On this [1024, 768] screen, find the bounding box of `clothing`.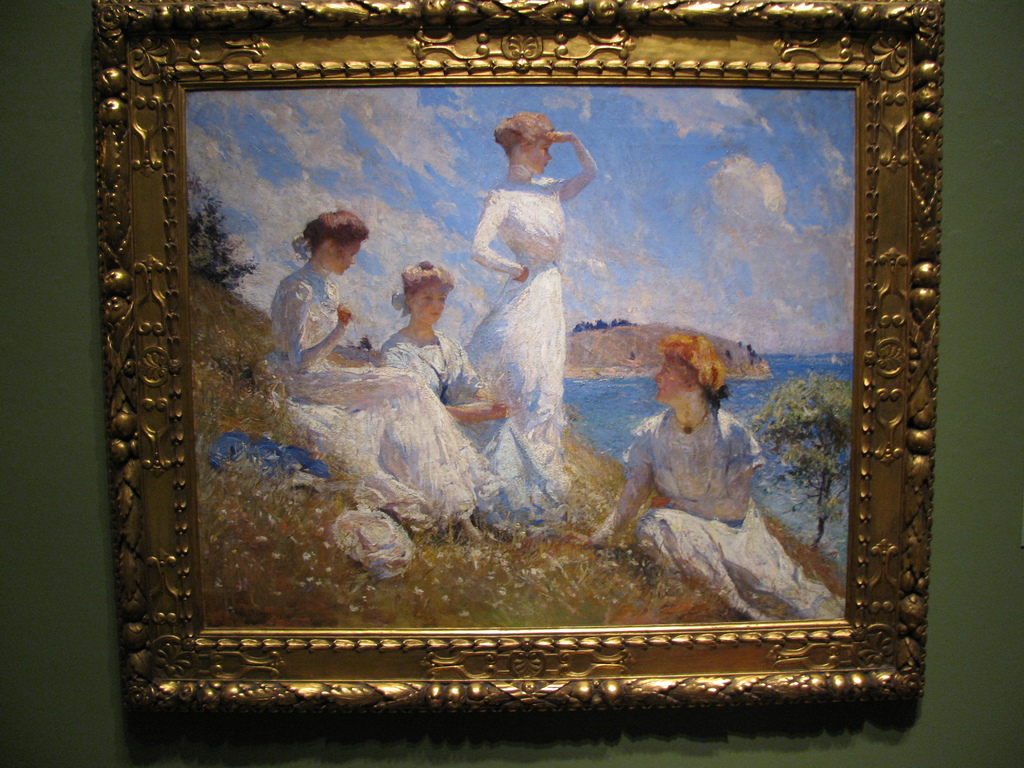
Bounding box: Rect(625, 404, 838, 625).
